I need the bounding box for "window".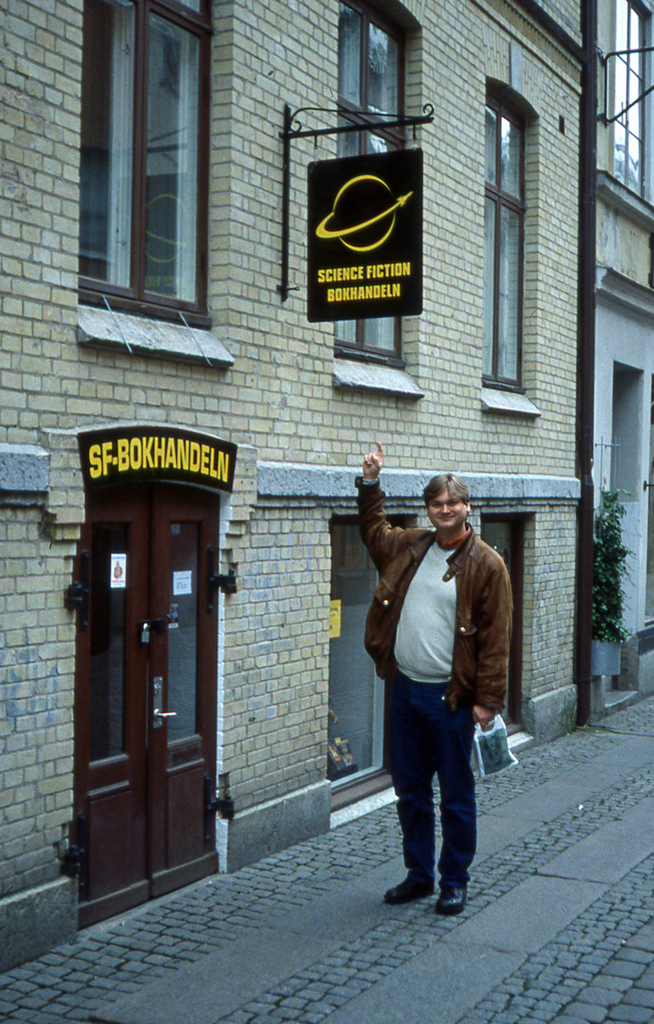
Here it is: [x1=323, y1=0, x2=407, y2=366].
